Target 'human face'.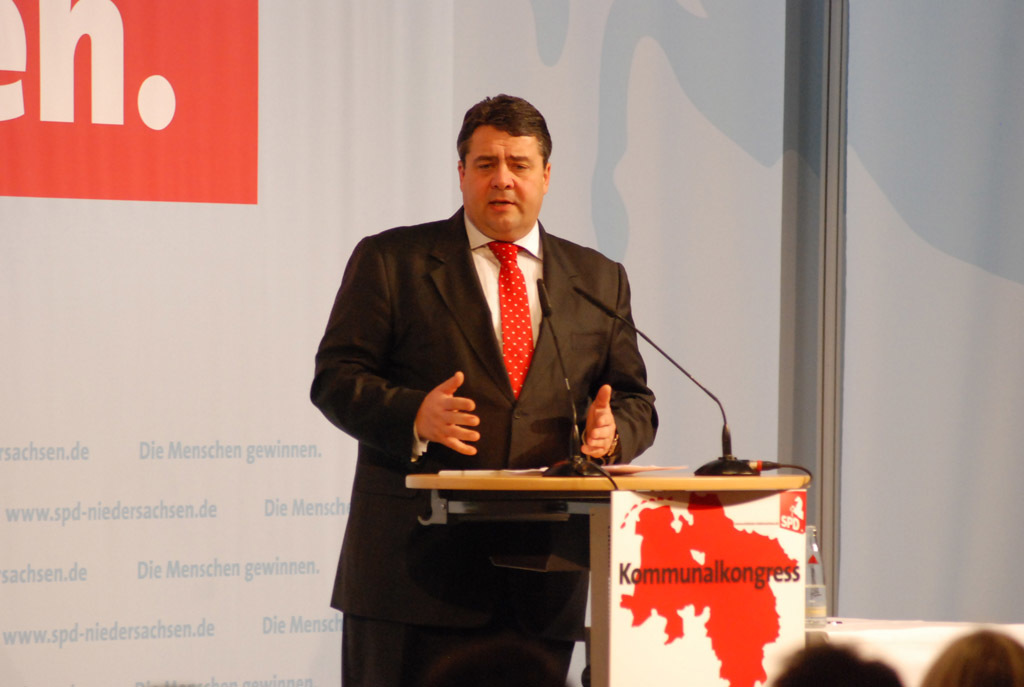
Target region: bbox=(464, 123, 543, 236).
